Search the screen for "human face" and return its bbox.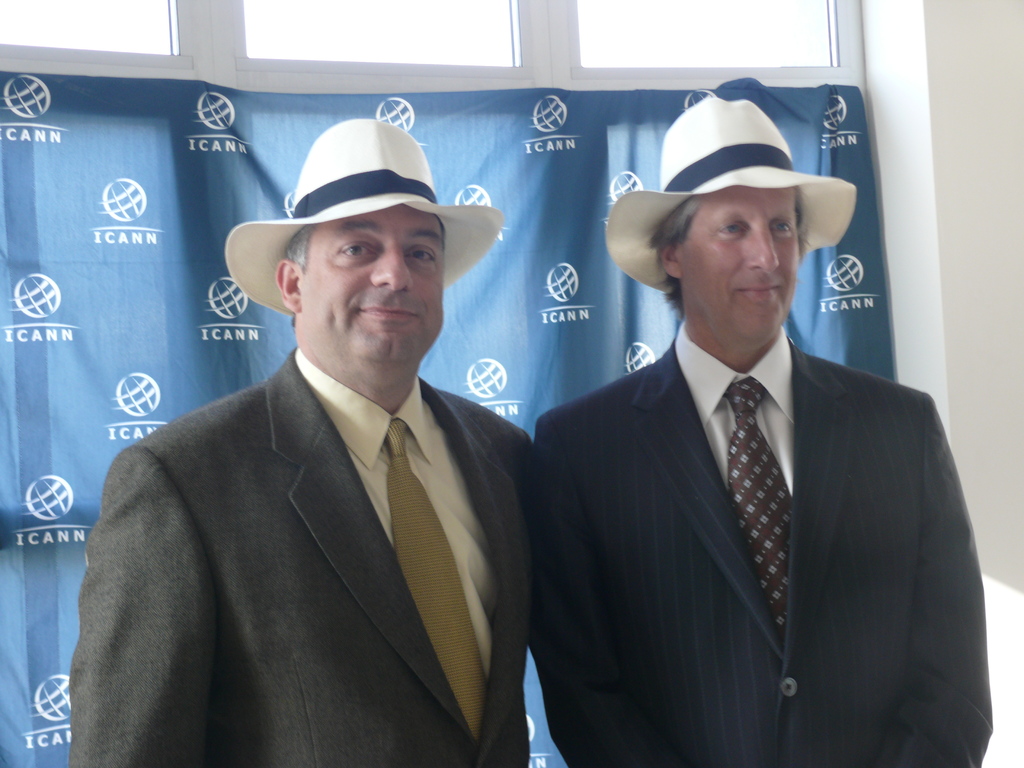
Found: [x1=682, y1=186, x2=798, y2=339].
